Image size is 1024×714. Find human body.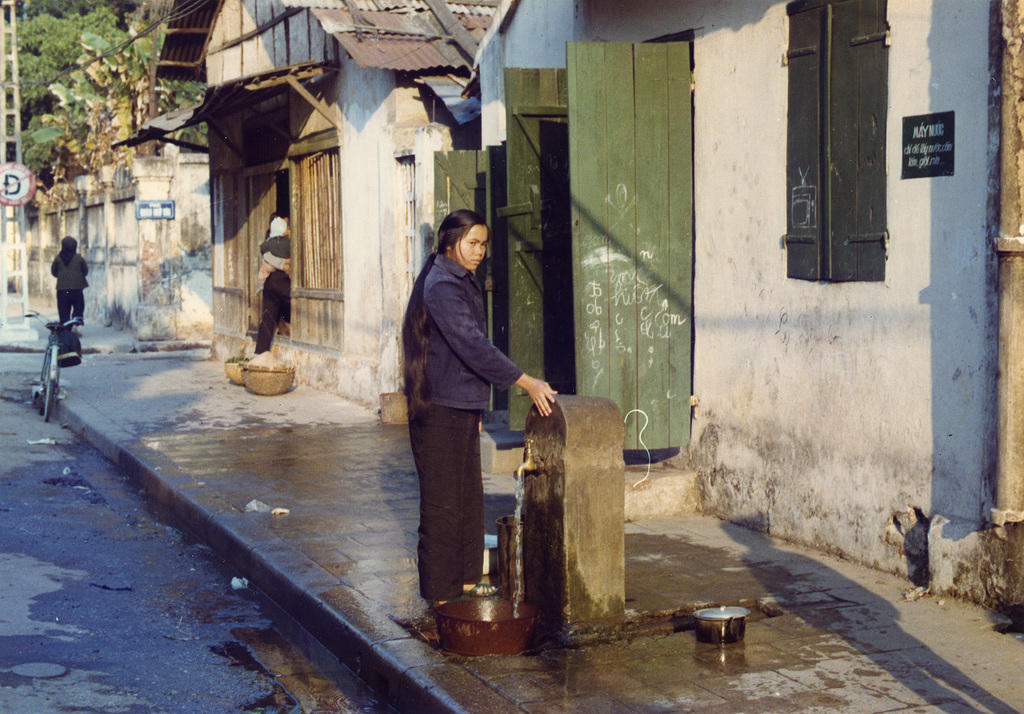
<box>51,238,86,335</box>.
